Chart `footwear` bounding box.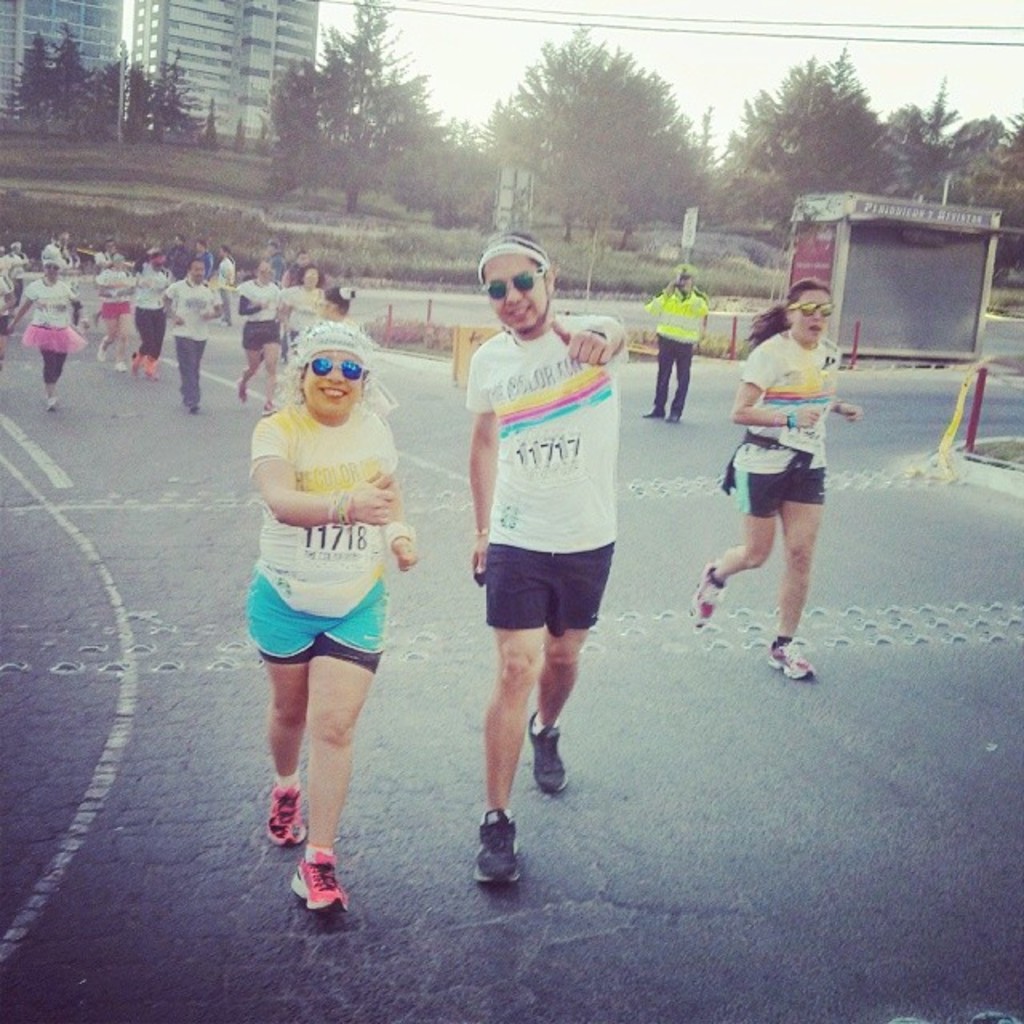
Charted: (left=669, top=411, right=680, bottom=426).
